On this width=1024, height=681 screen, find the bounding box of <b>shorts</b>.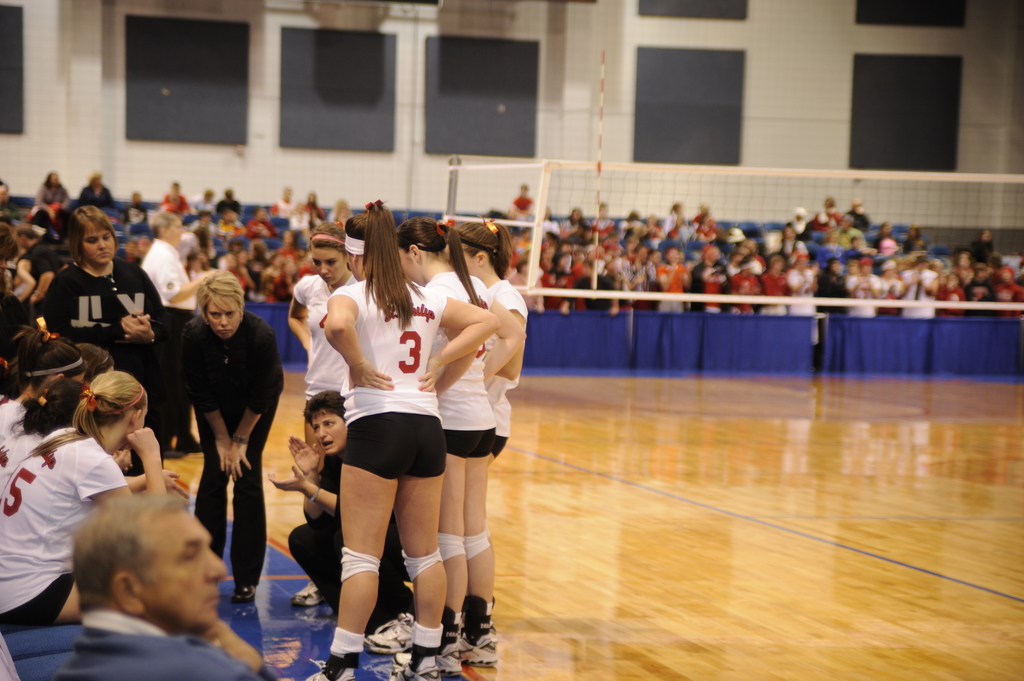
Bounding box: (x1=343, y1=410, x2=447, y2=480).
